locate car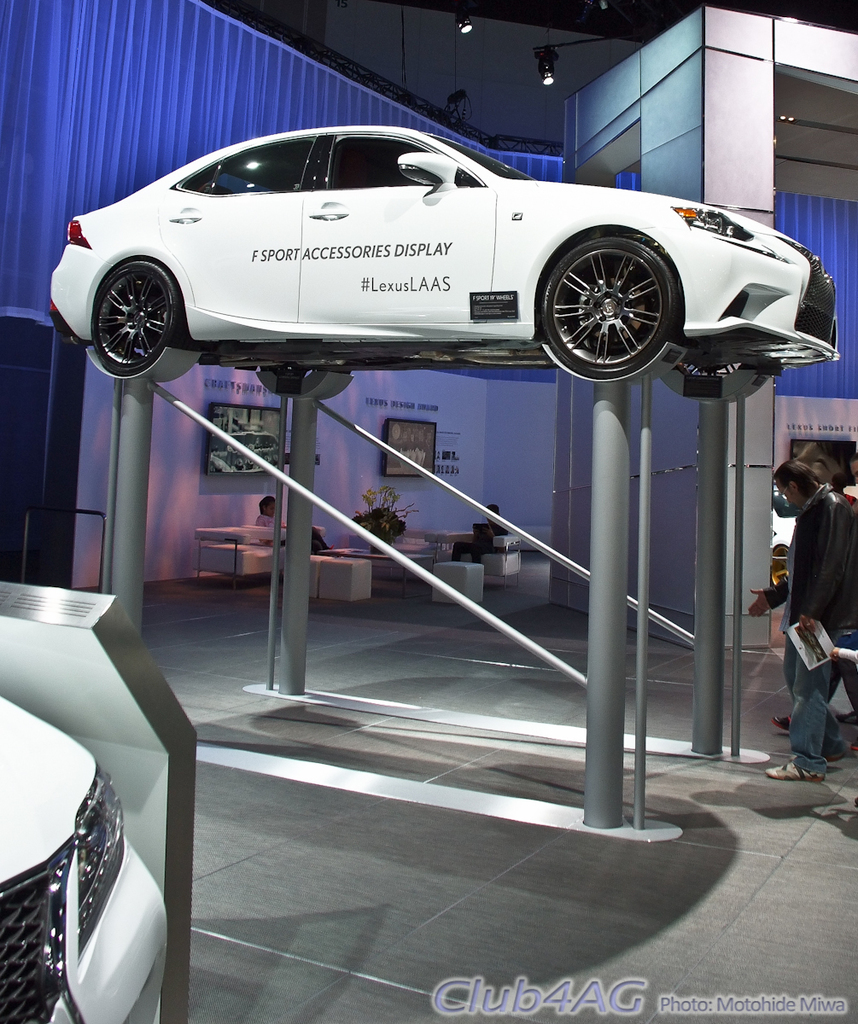
{"left": 0, "top": 689, "right": 166, "bottom": 1021}
